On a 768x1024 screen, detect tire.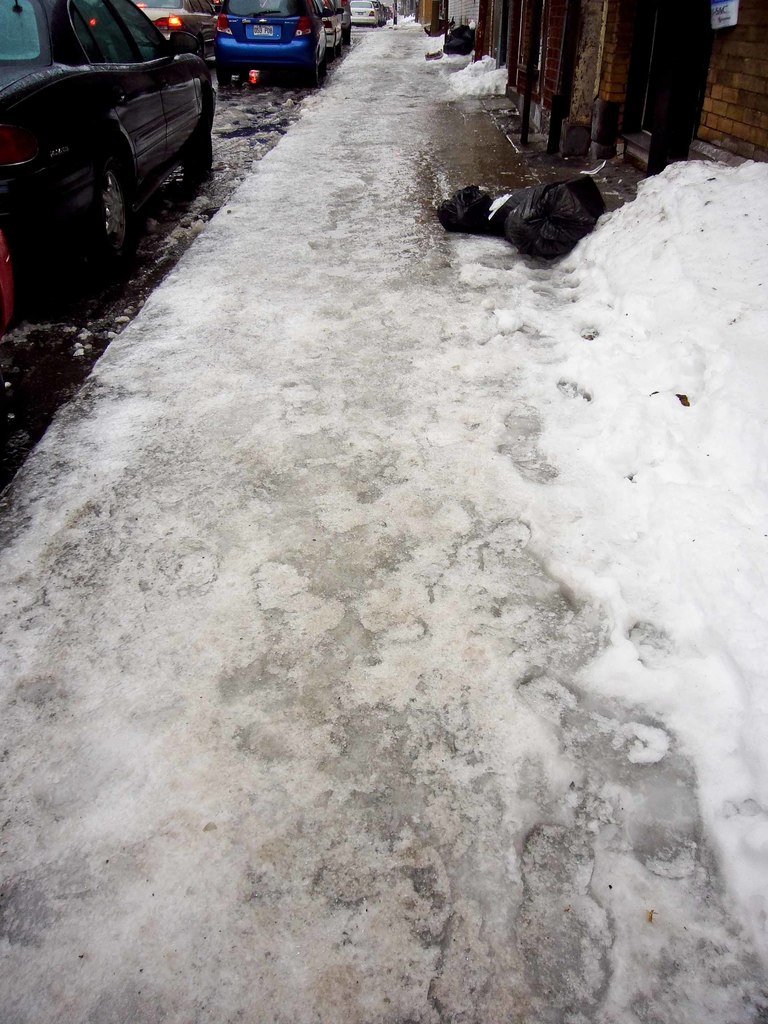
bbox=[285, 49, 322, 87].
